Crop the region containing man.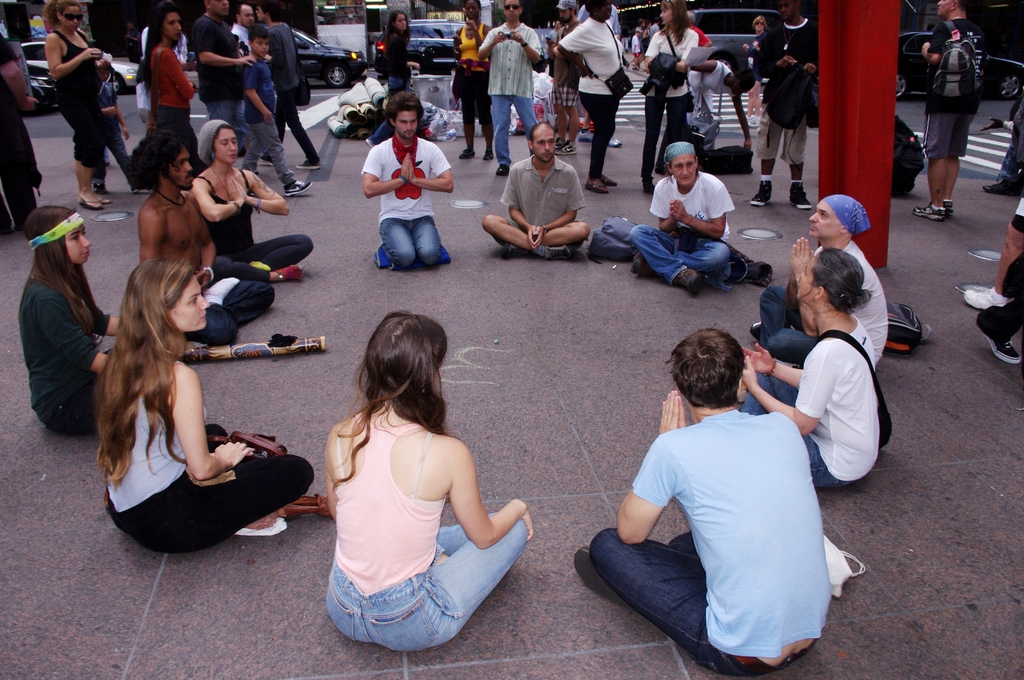
Crop region: x1=567 y1=328 x2=829 y2=679.
